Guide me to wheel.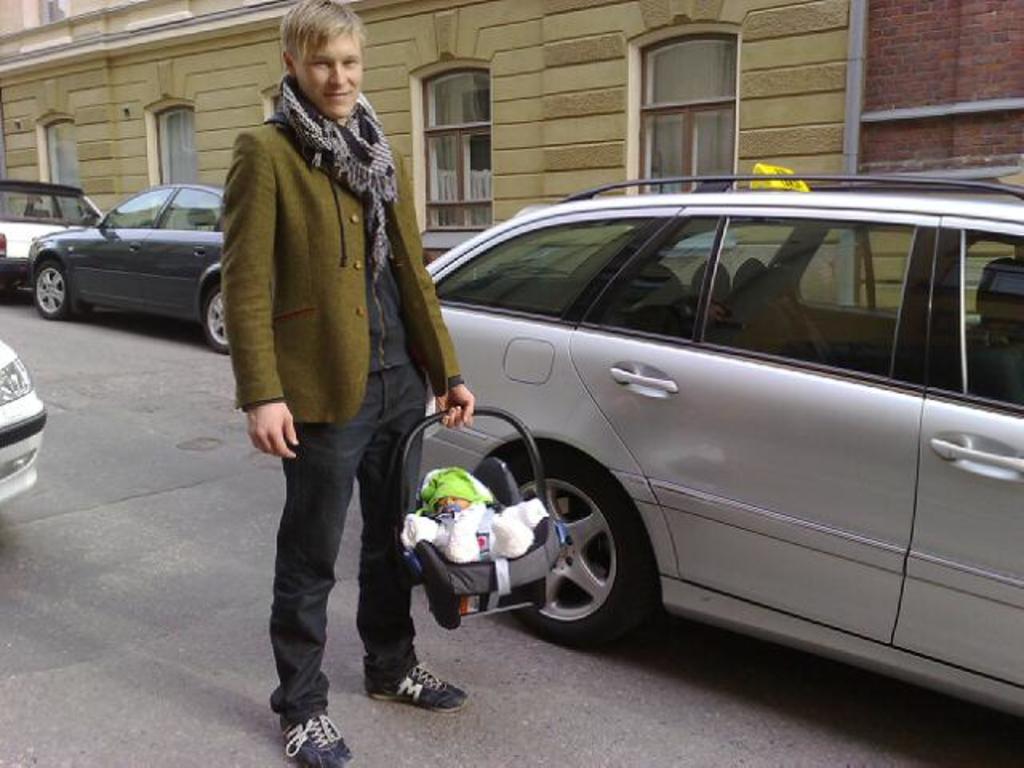
Guidance: bbox=(496, 459, 653, 651).
